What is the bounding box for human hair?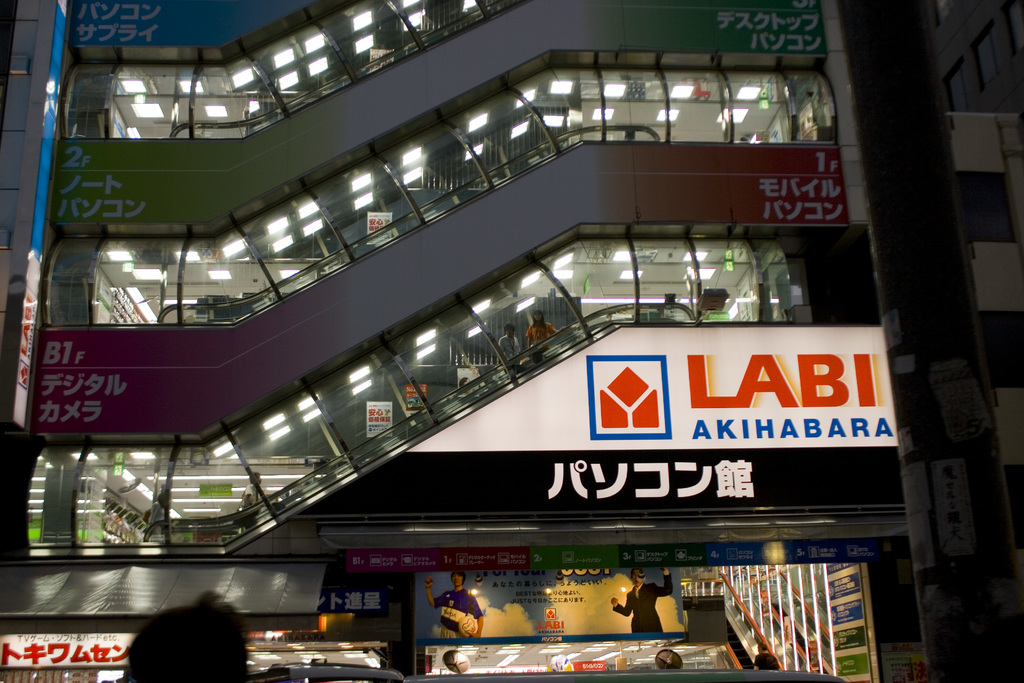
BBox(532, 310, 547, 330).
